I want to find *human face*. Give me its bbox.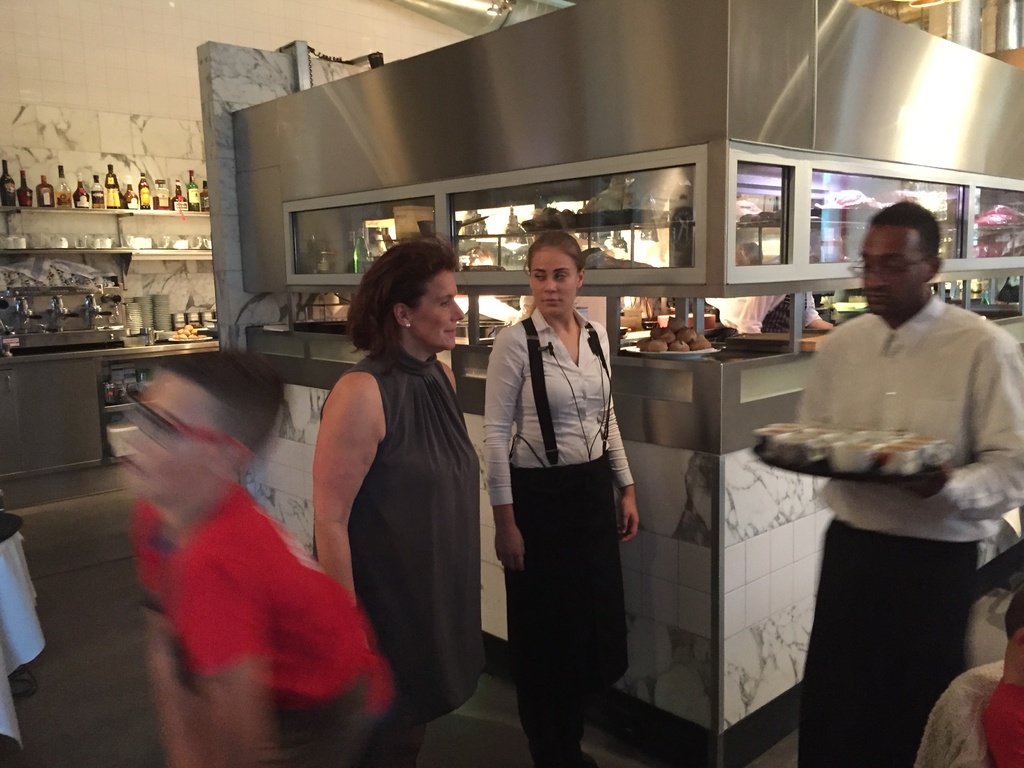
(420, 274, 464, 347).
